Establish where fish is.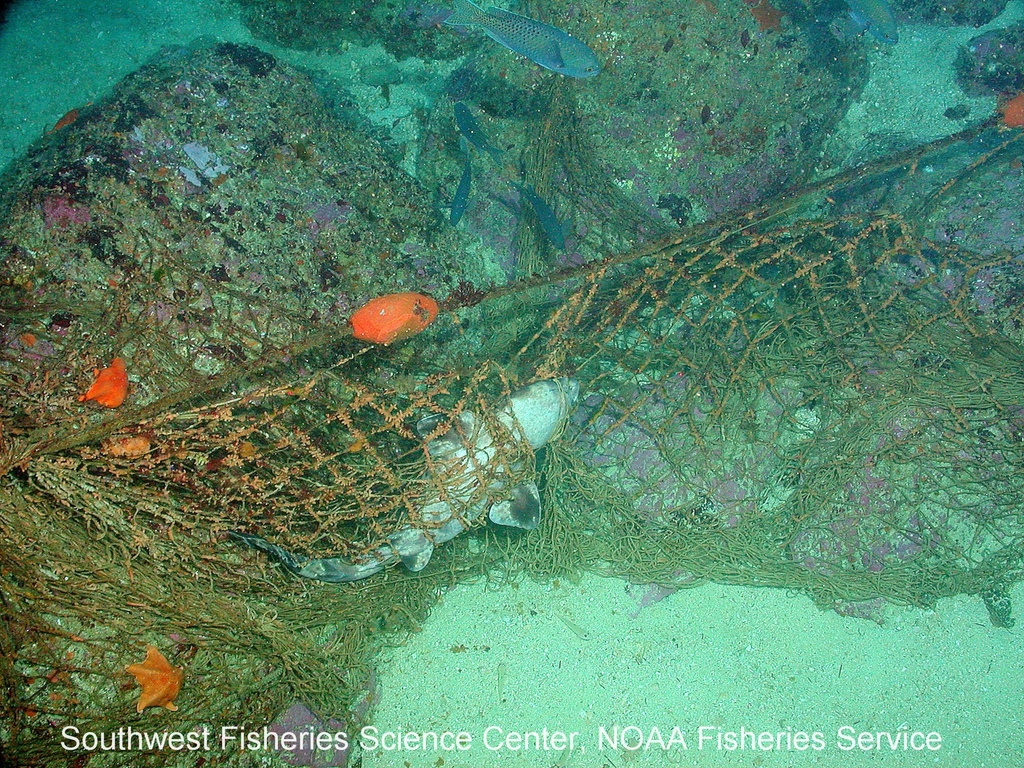
Established at (left=522, top=184, right=568, bottom=253).
